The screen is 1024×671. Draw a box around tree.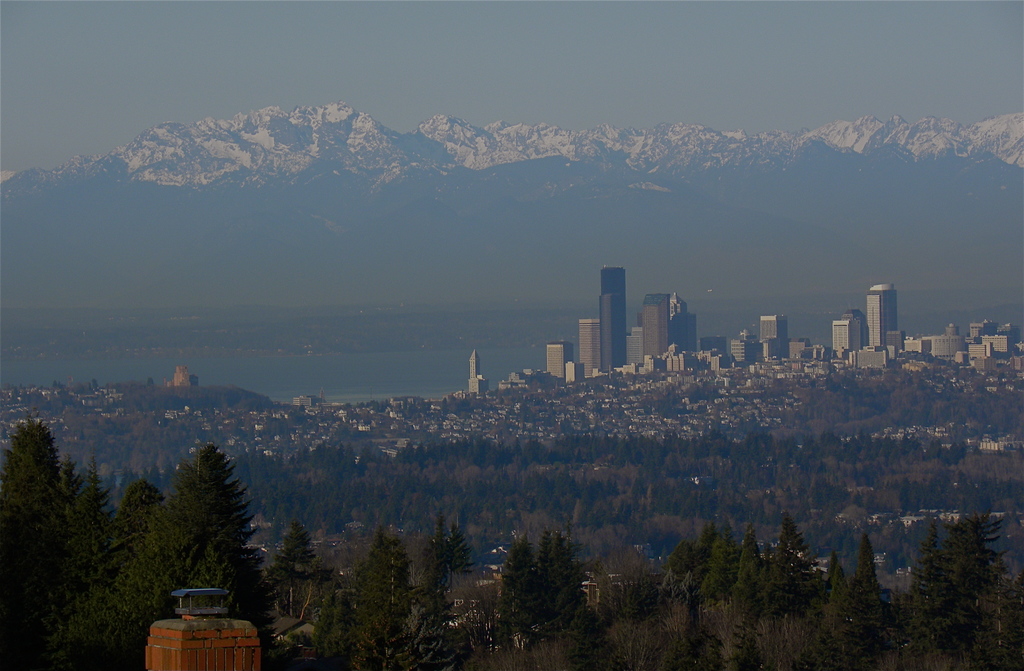
x1=152, y1=439, x2=256, y2=615.
